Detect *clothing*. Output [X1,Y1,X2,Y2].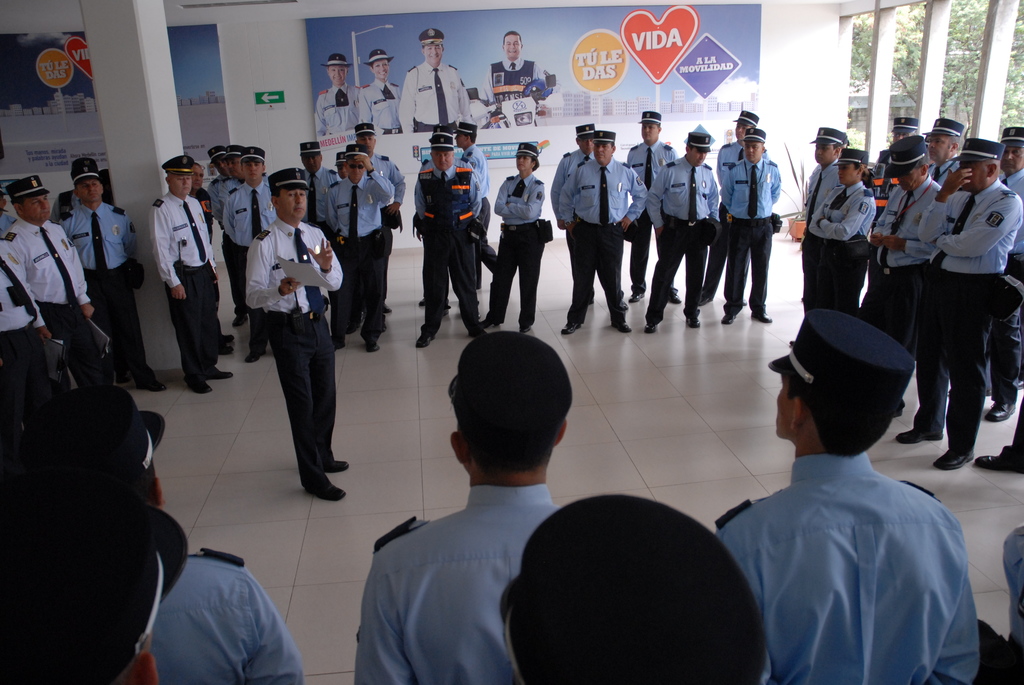
[993,168,1021,400].
